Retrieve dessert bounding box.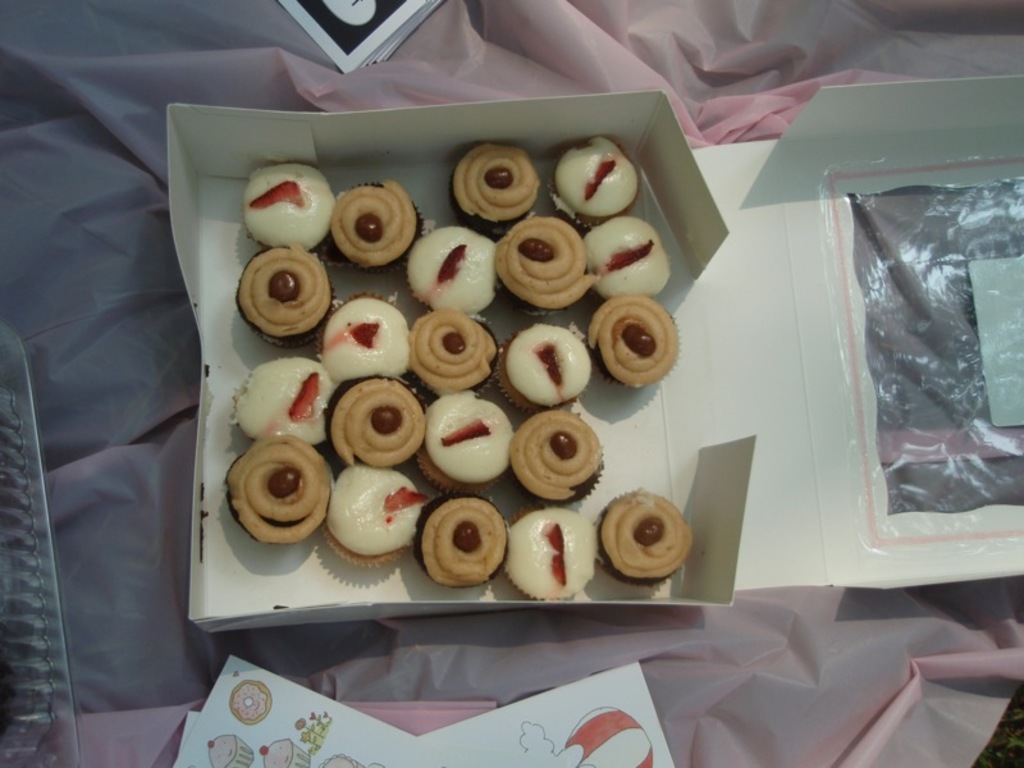
Bounding box: x1=333 y1=465 x2=411 y2=558.
